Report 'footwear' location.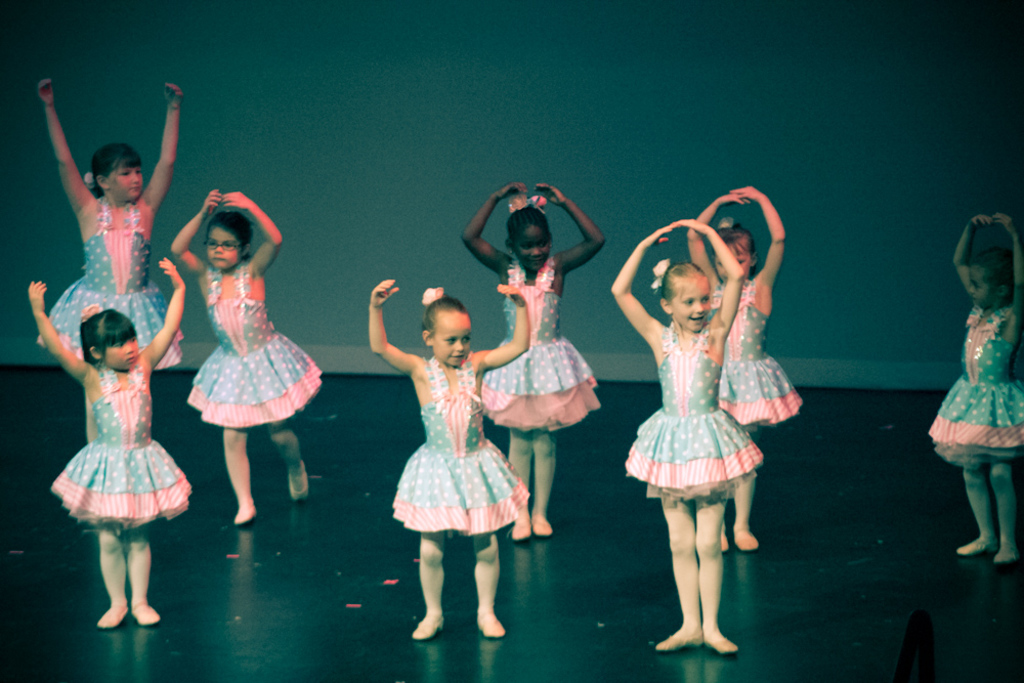
Report: [734, 526, 761, 553].
